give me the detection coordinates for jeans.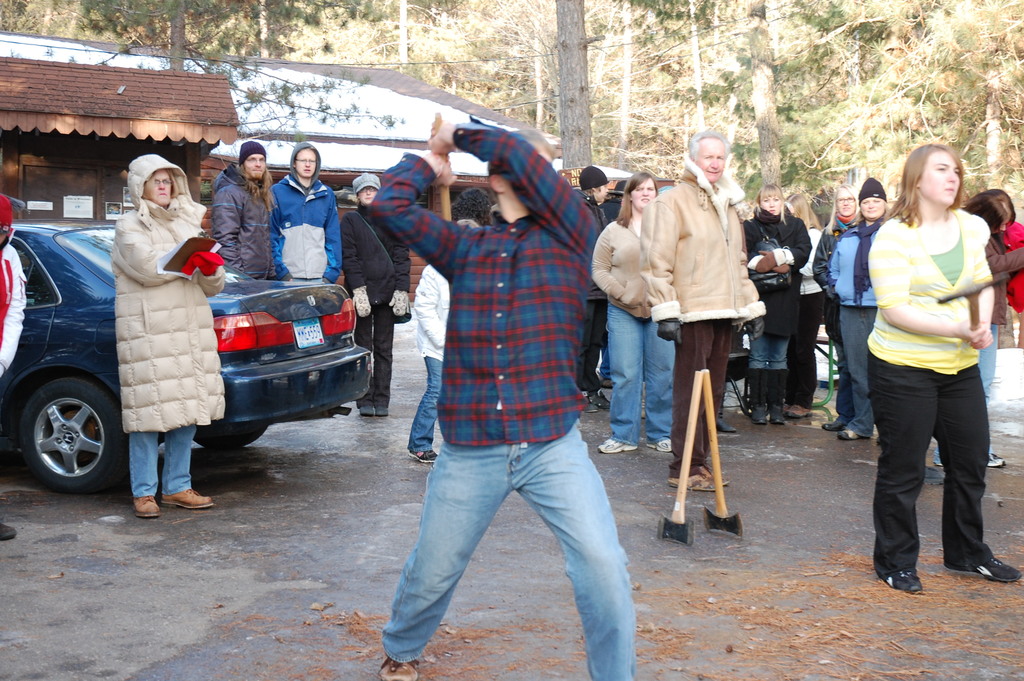
<bbox>611, 303, 674, 445</bbox>.
